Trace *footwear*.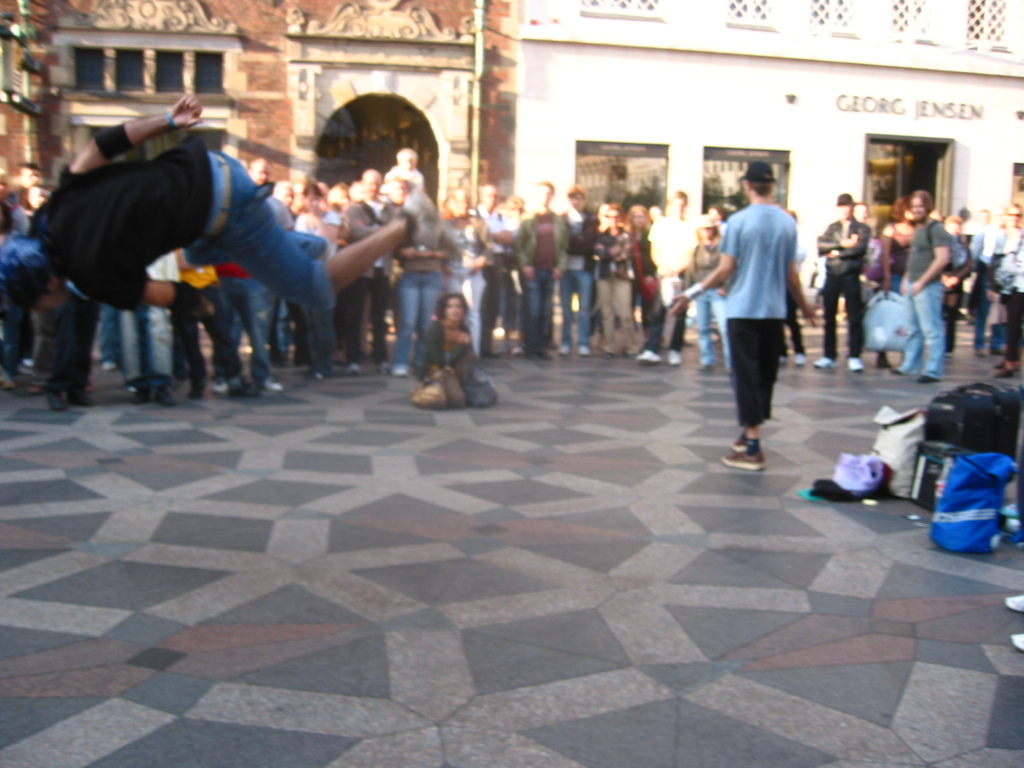
Traced to [393, 364, 410, 376].
